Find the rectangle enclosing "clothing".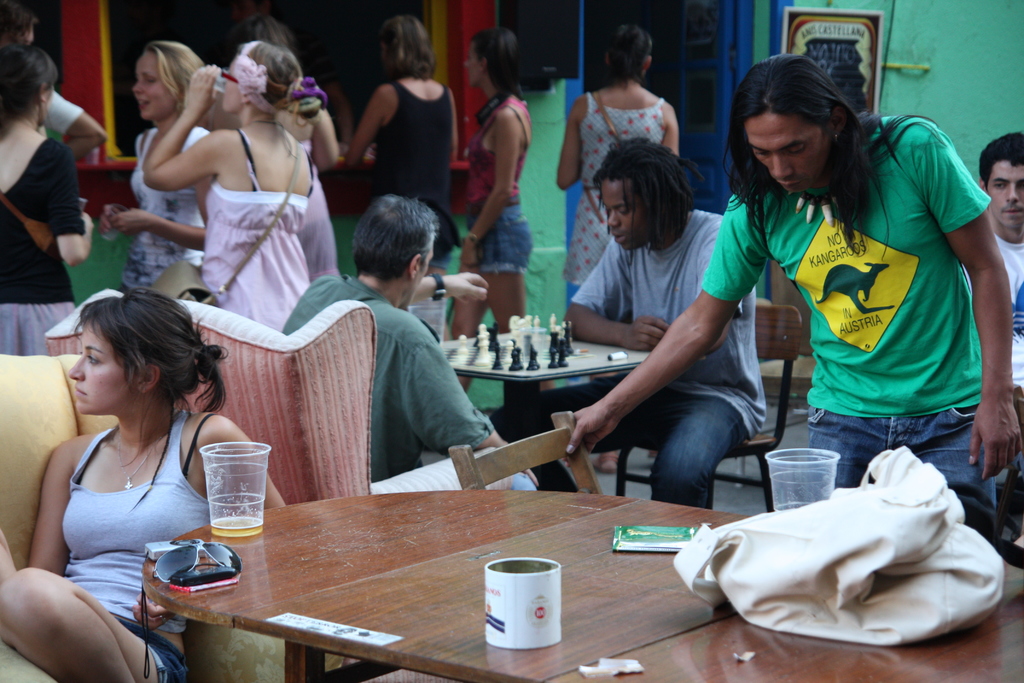
(578, 206, 740, 513).
